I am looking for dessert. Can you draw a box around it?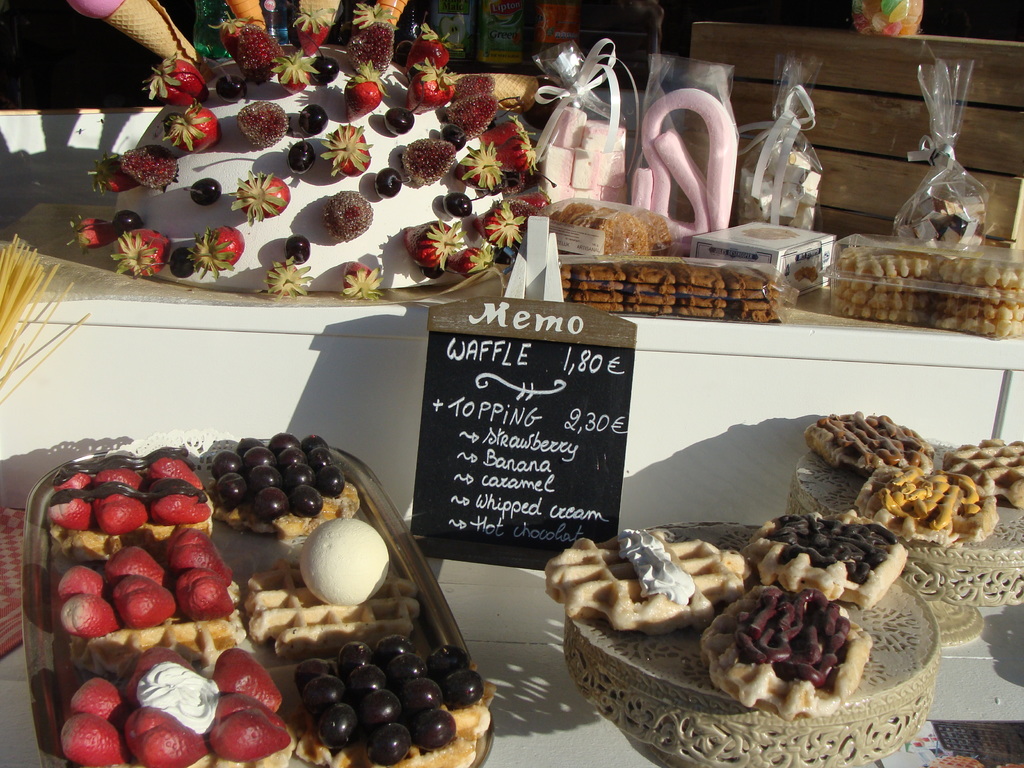
Sure, the bounding box is (385, 111, 414, 131).
